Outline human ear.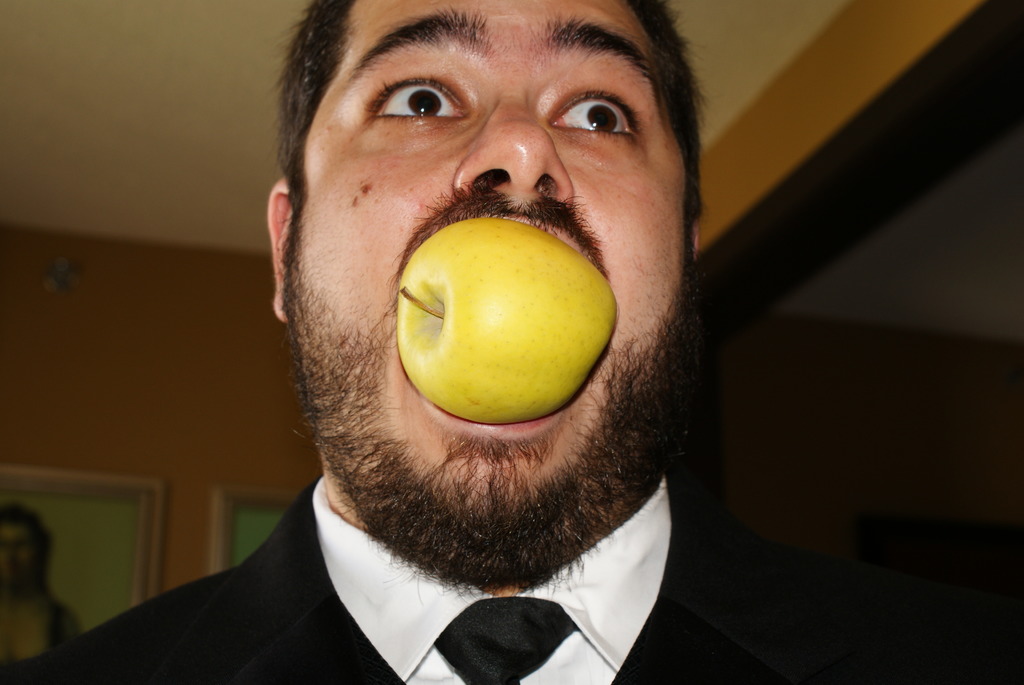
Outline: rect(687, 226, 701, 262).
